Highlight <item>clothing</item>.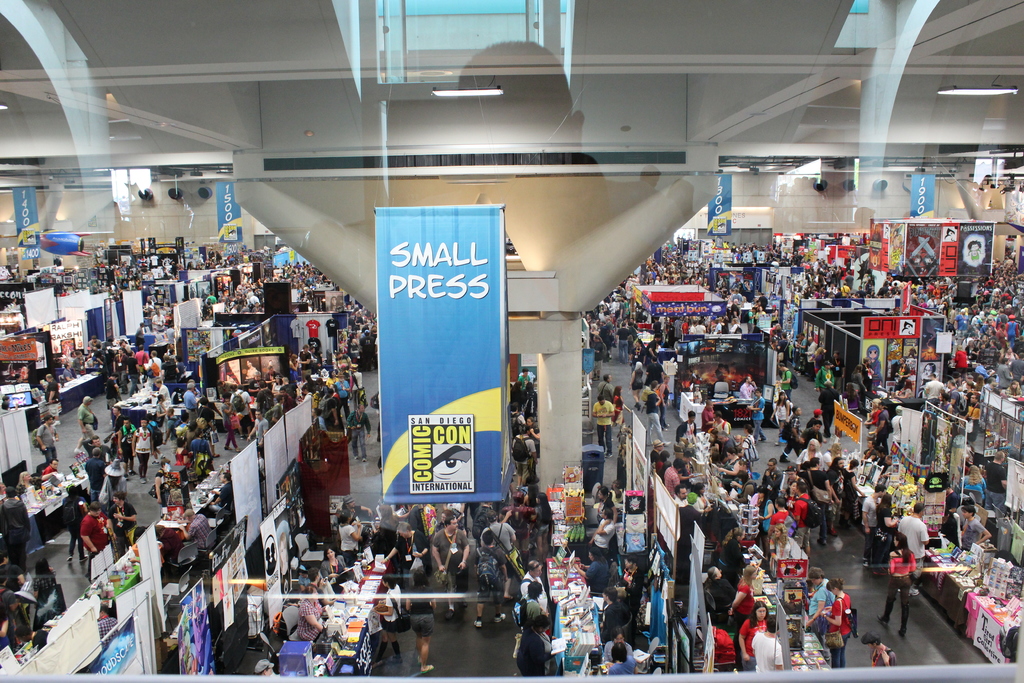
Highlighted region: region(790, 491, 815, 551).
